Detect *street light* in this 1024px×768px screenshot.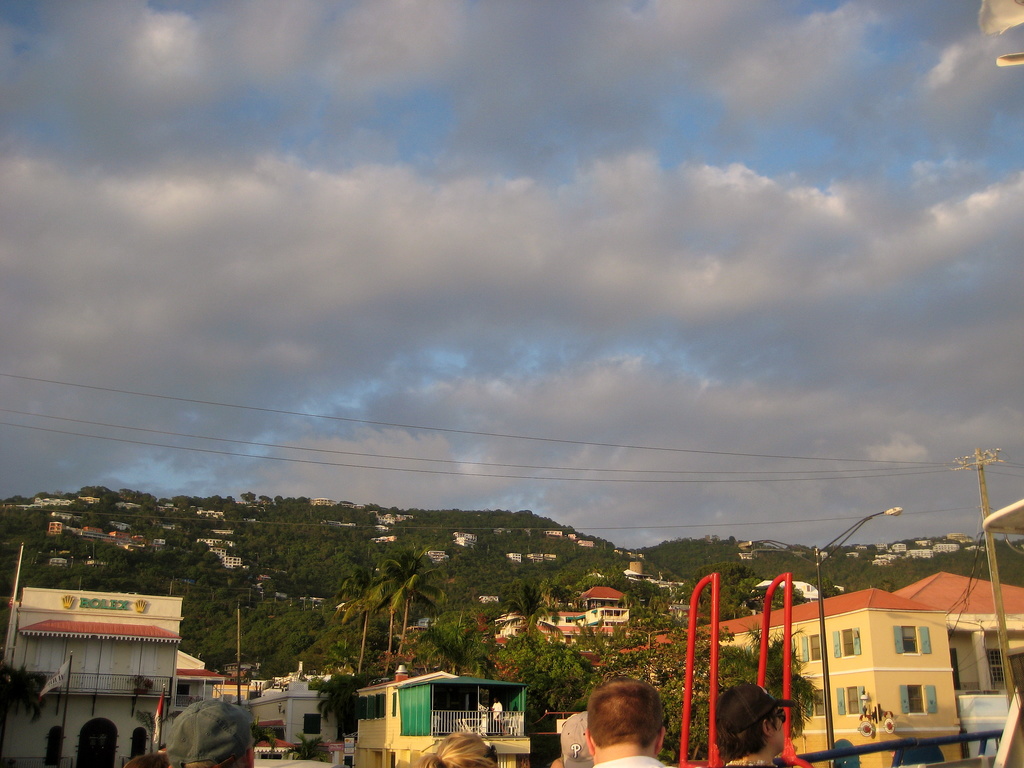
Detection: box(818, 507, 898, 746).
